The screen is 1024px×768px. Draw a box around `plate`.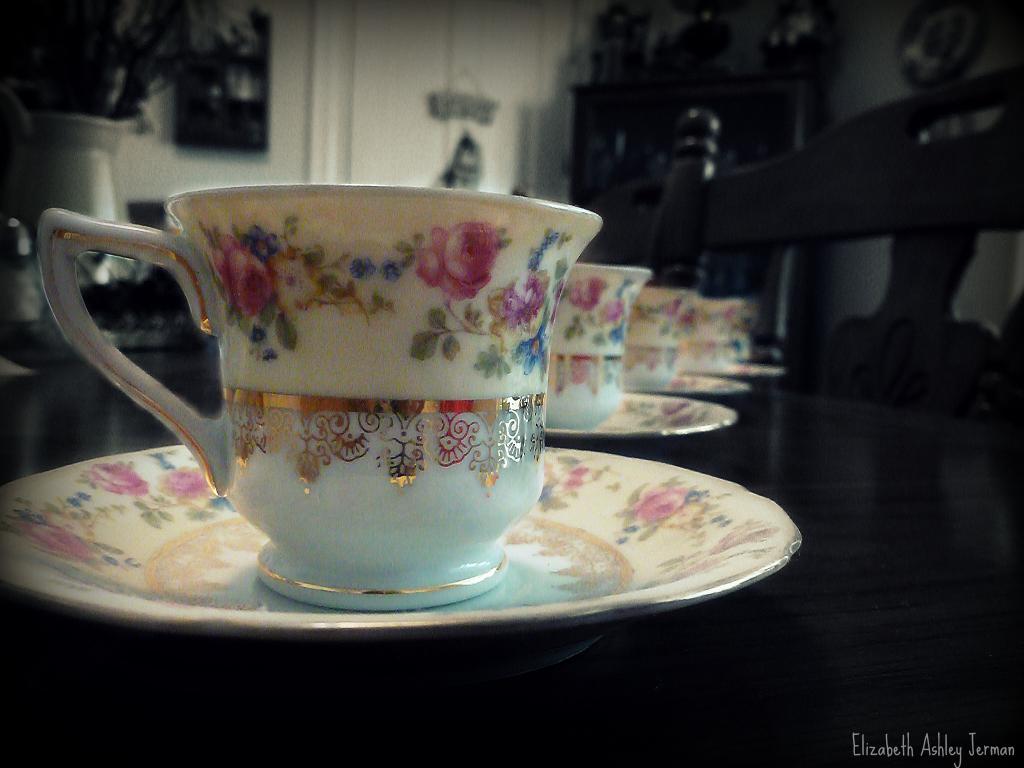
[x1=687, y1=362, x2=792, y2=383].
